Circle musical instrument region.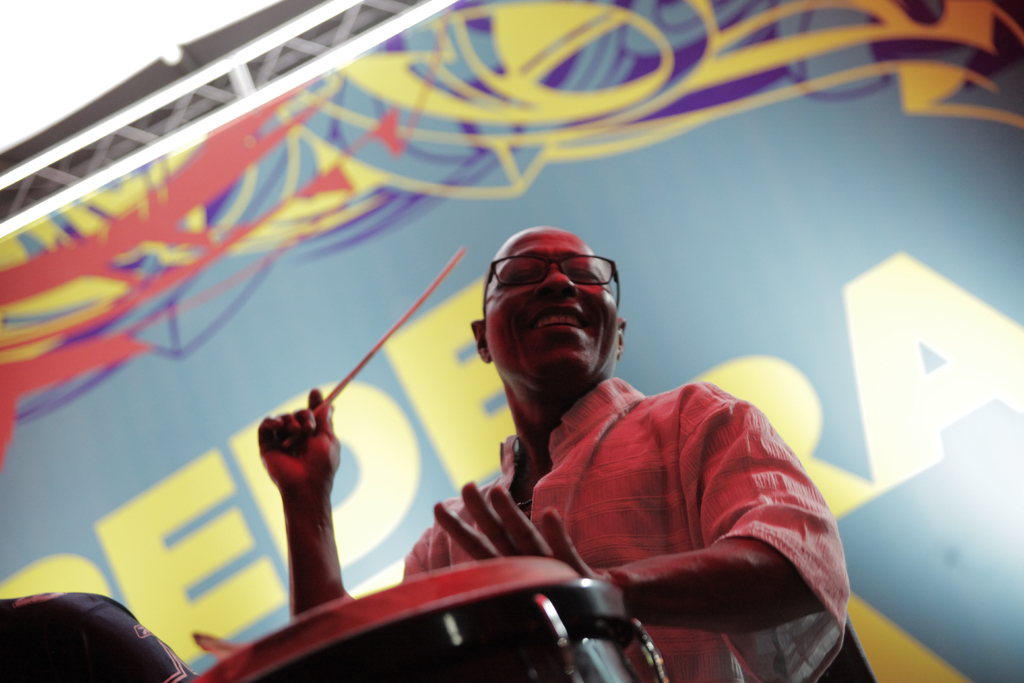
Region: (193, 557, 636, 682).
